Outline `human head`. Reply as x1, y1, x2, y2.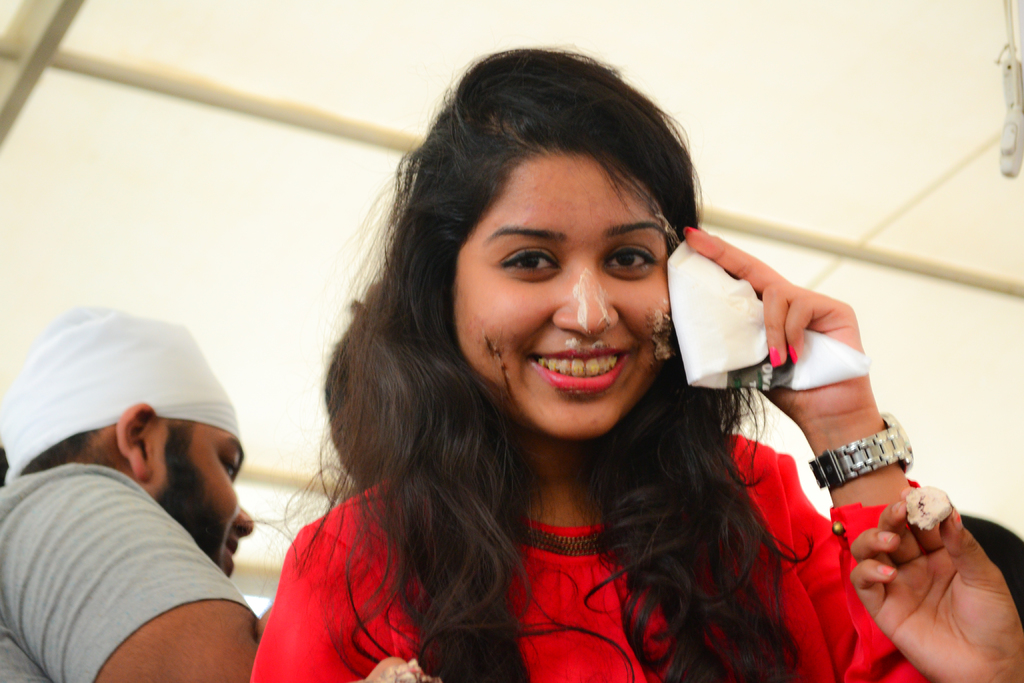
378, 43, 724, 433.
